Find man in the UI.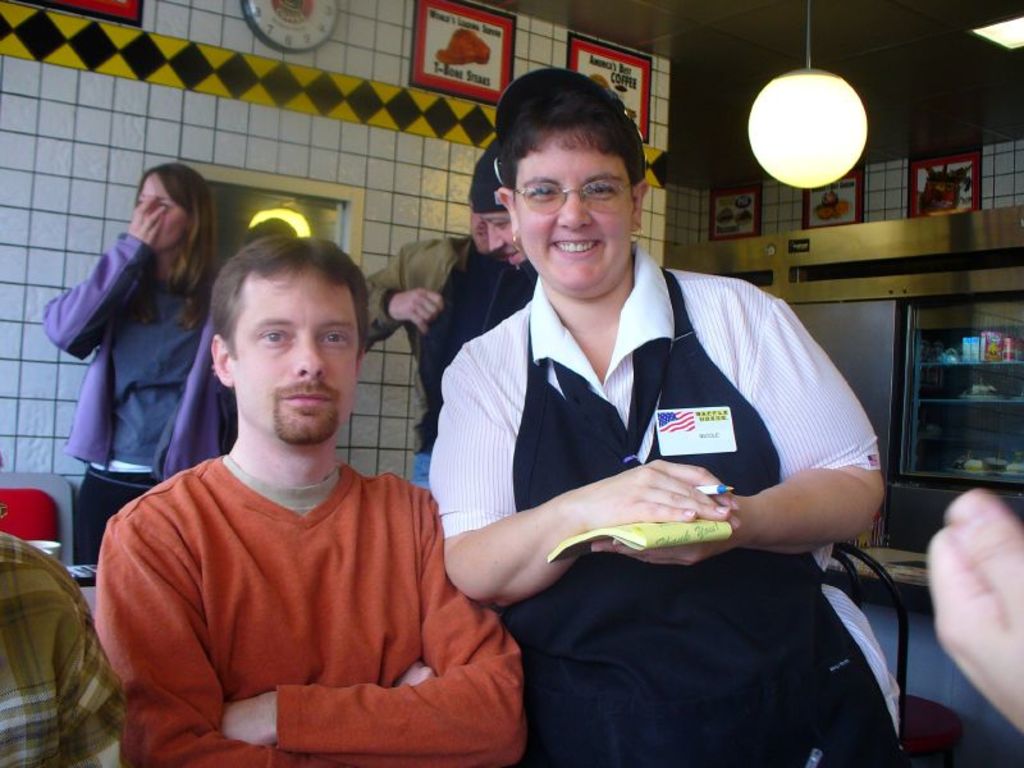
UI element at box=[86, 173, 515, 767].
